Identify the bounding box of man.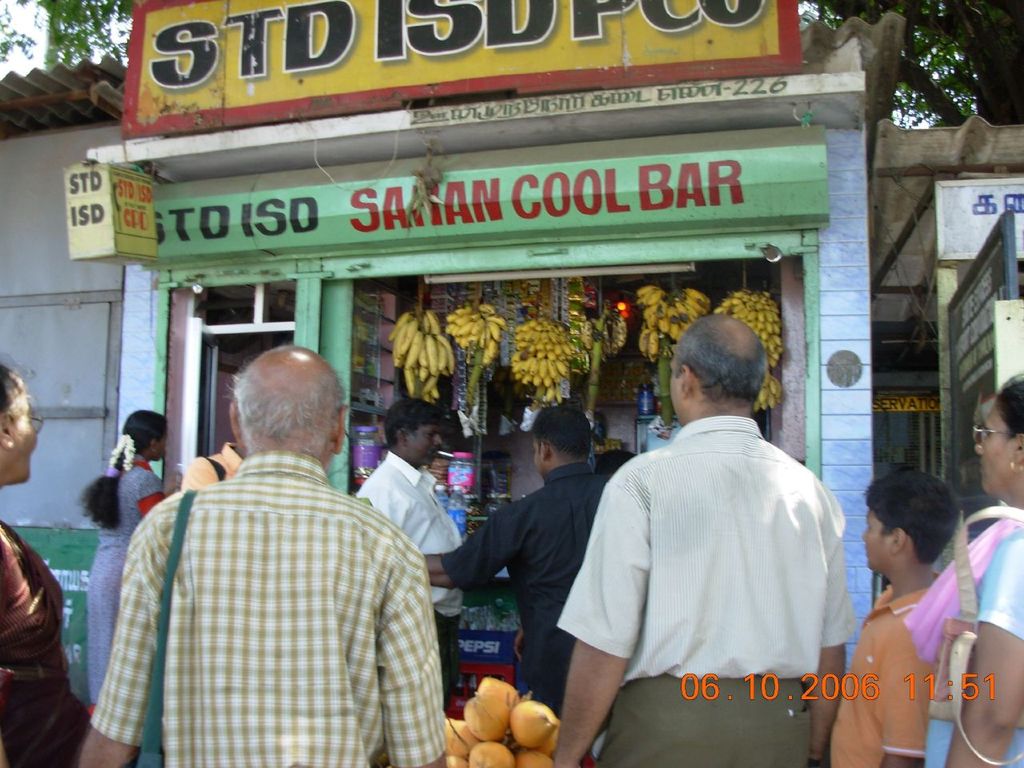
359, 405, 465, 694.
